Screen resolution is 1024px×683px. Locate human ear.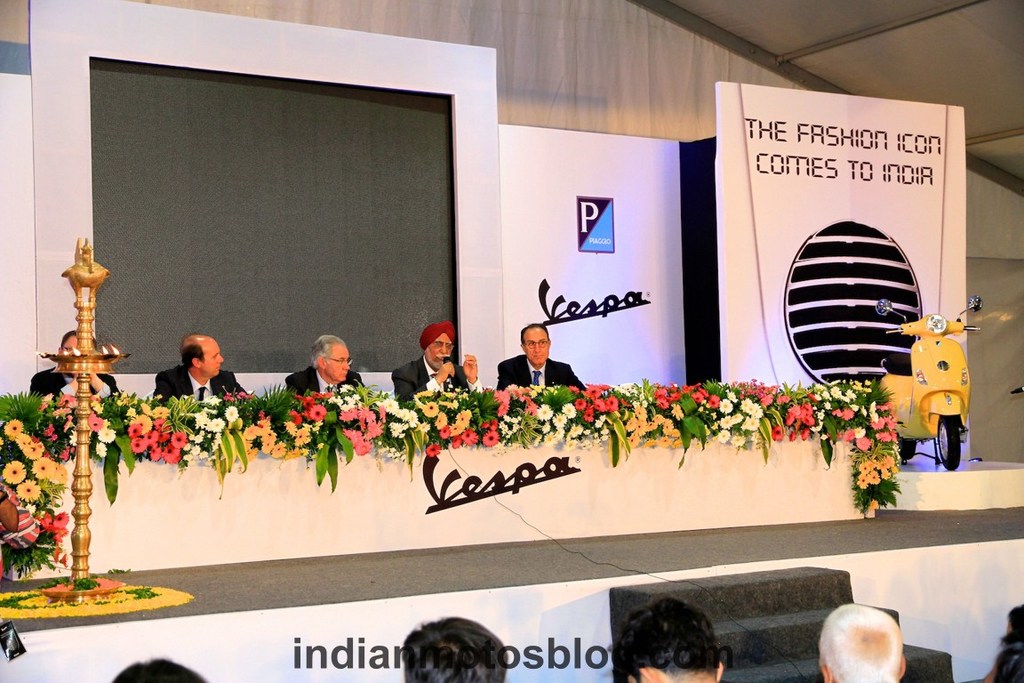
region(819, 660, 828, 682).
